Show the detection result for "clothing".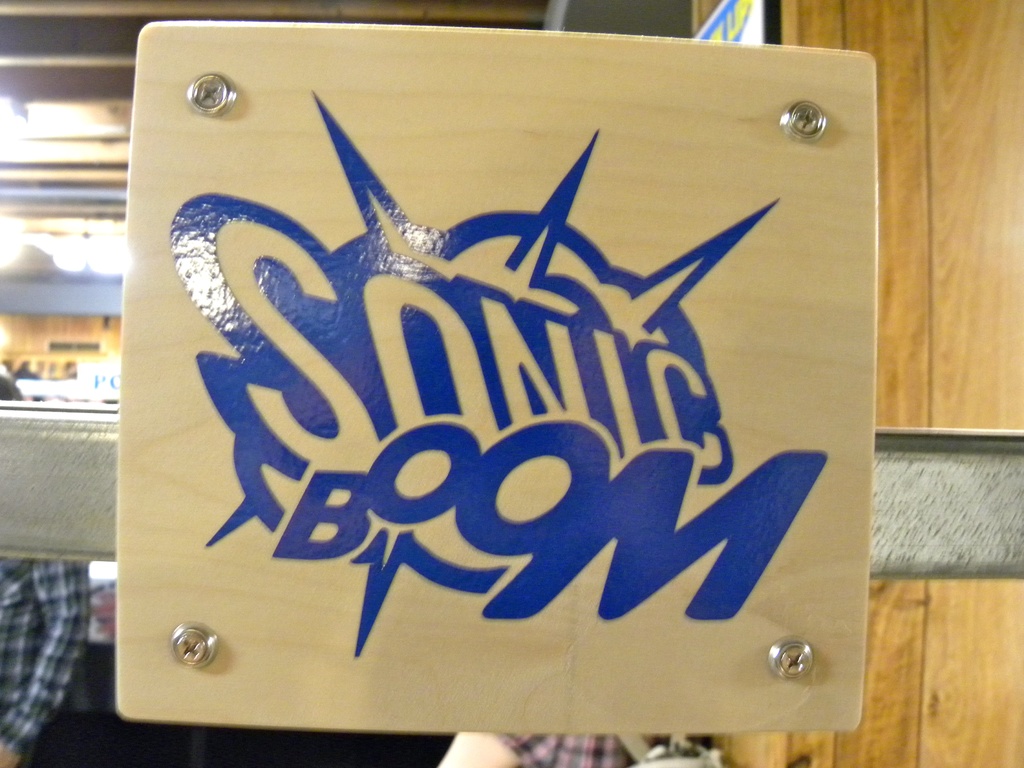
box(0, 548, 88, 754).
